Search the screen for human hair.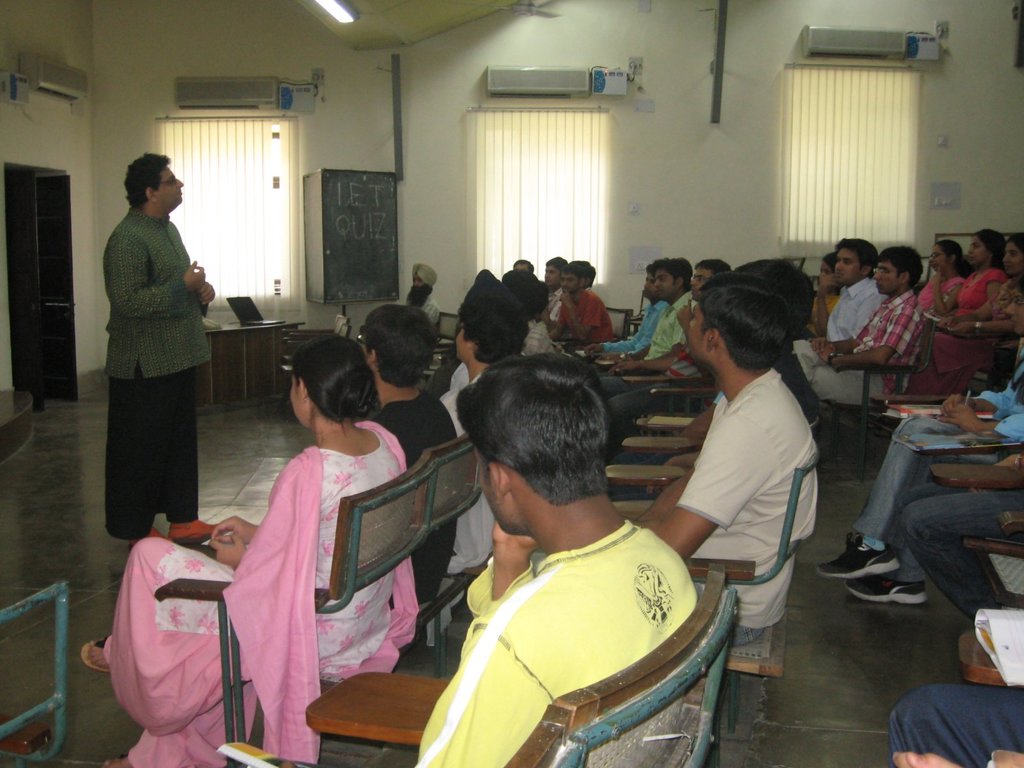
Found at left=460, top=358, right=627, bottom=540.
